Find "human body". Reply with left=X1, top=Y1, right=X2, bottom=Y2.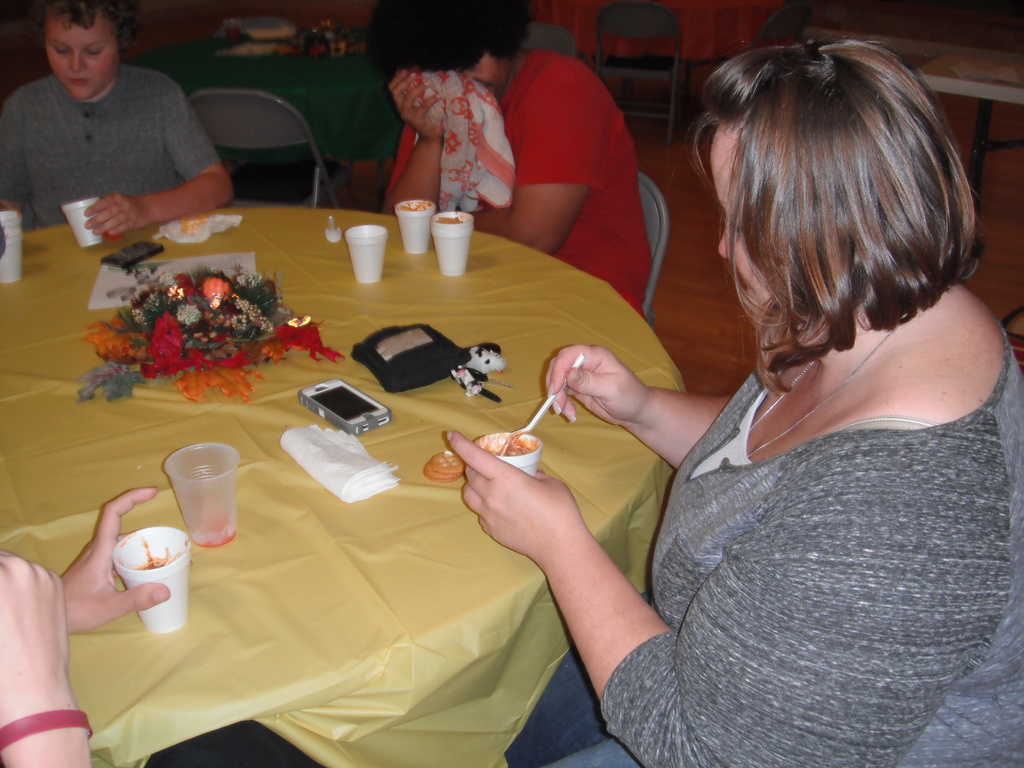
left=0, top=483, right=170, bottom=767.
